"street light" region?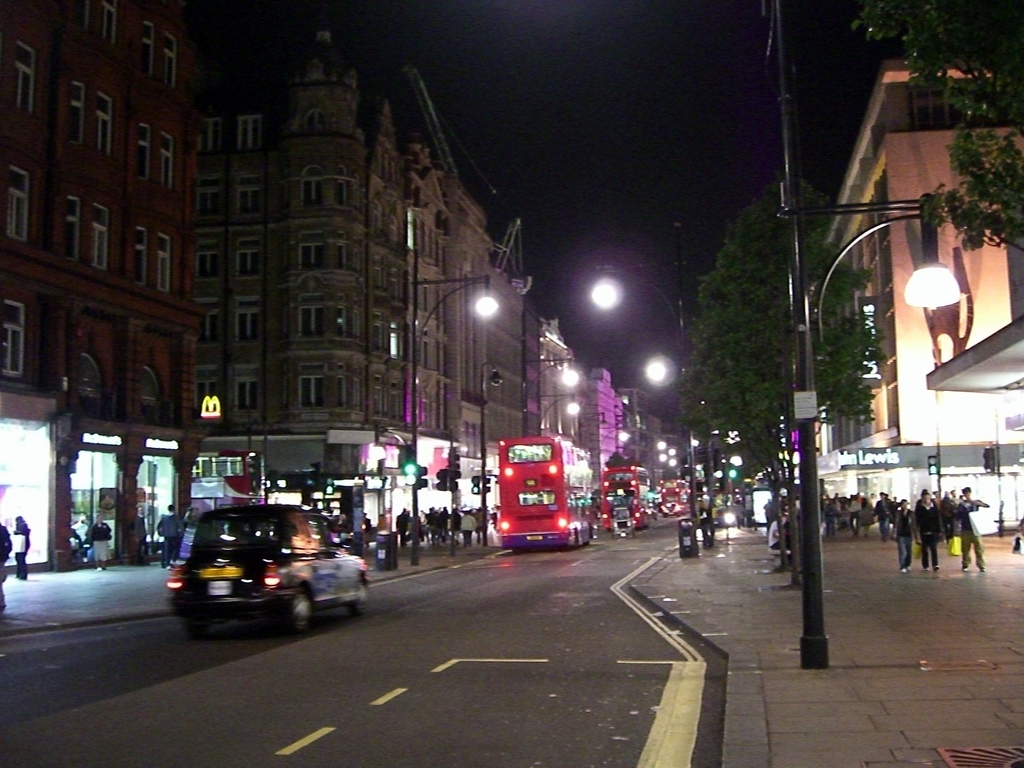
Rect(734, 0, 961, 676)
